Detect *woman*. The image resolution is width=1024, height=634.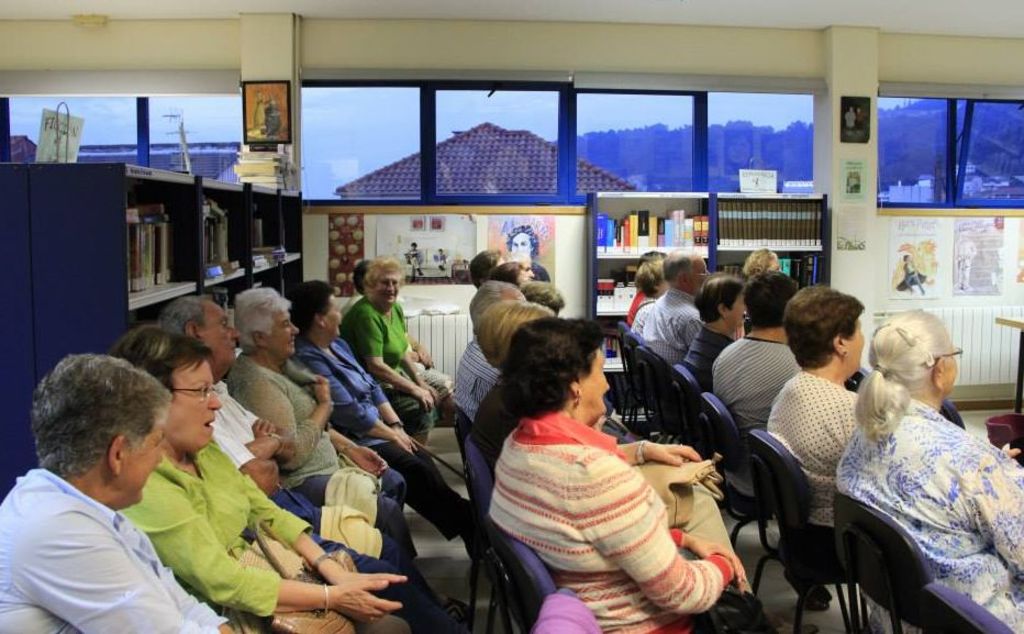
bbox(491, 315, 766, 633).
